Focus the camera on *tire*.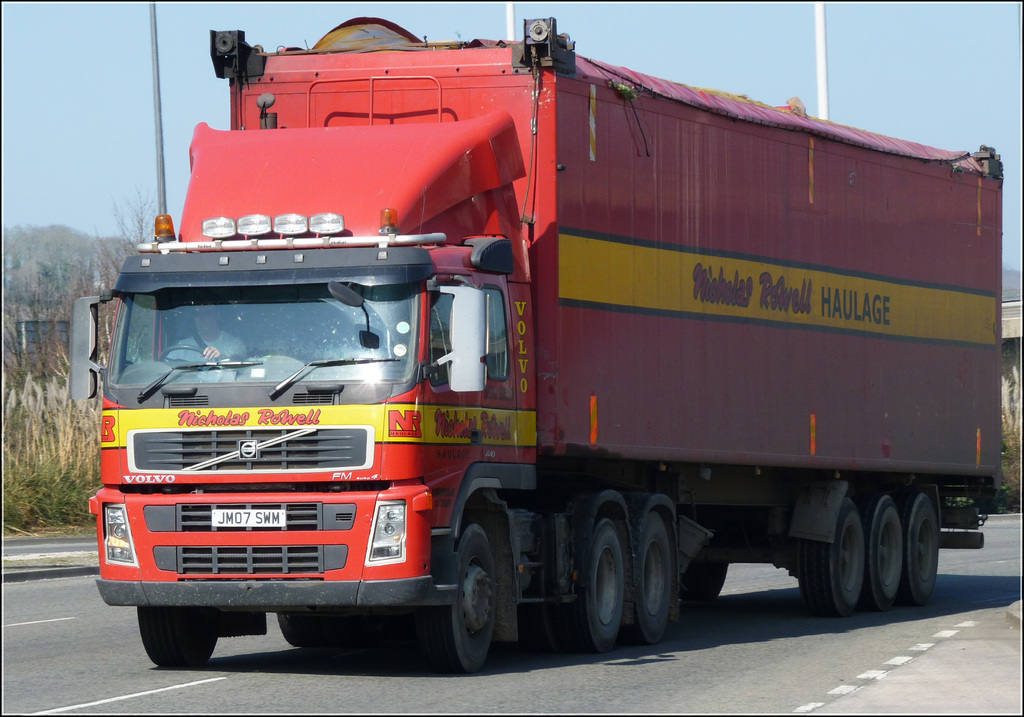
Focus region: pyautogui.locateOnScreen(868, 490, 907, 615).
